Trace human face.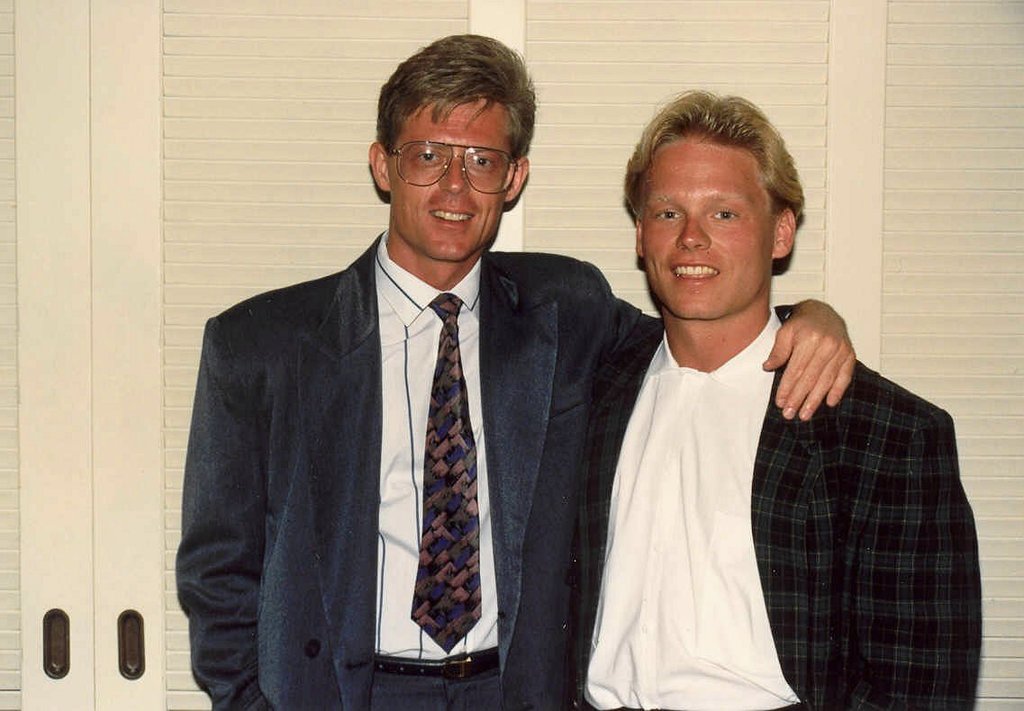
Traced to 641:137:776:317.
